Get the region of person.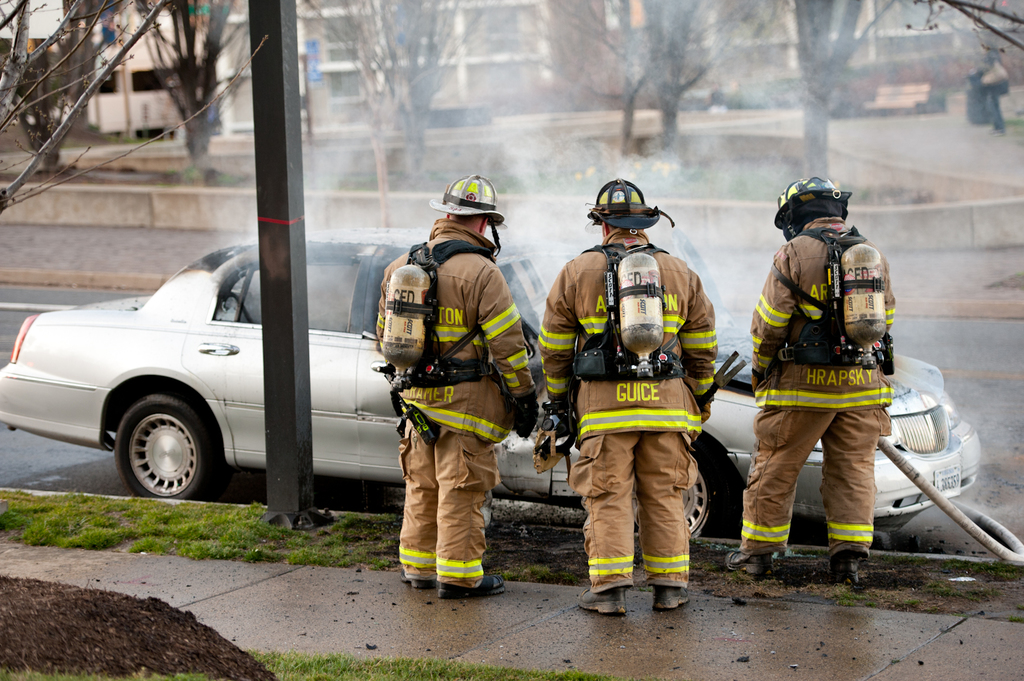
(541, 179, 717, 608).
